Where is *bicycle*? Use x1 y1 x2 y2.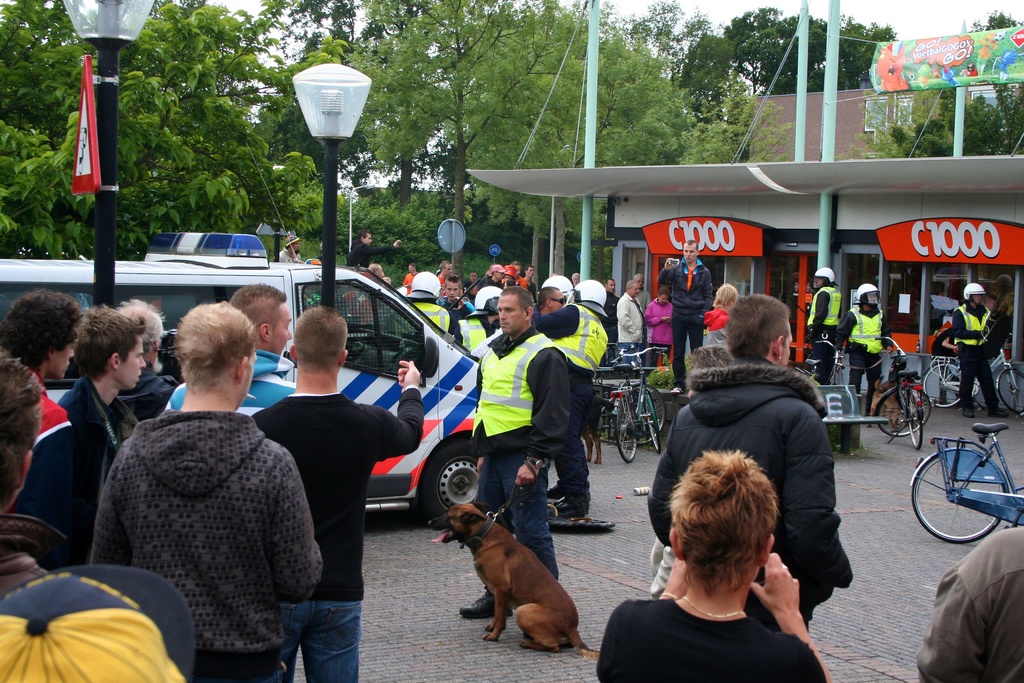
609 345 670 465.
